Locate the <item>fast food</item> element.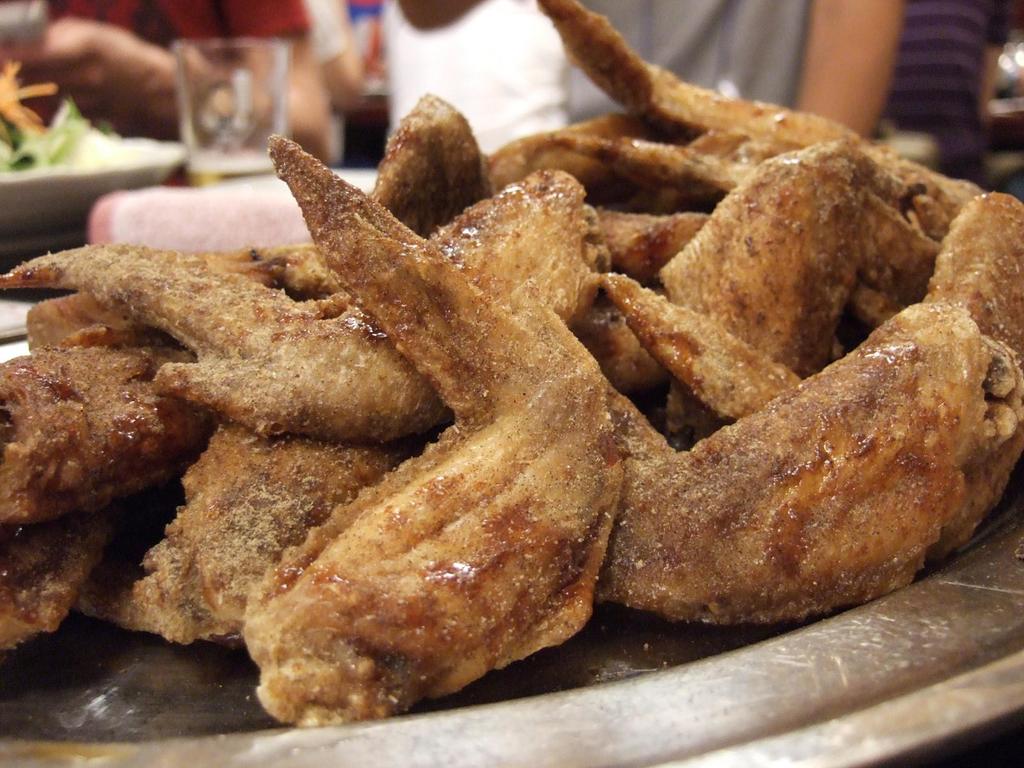
Element bbox: (687, 102, 982, 330).
